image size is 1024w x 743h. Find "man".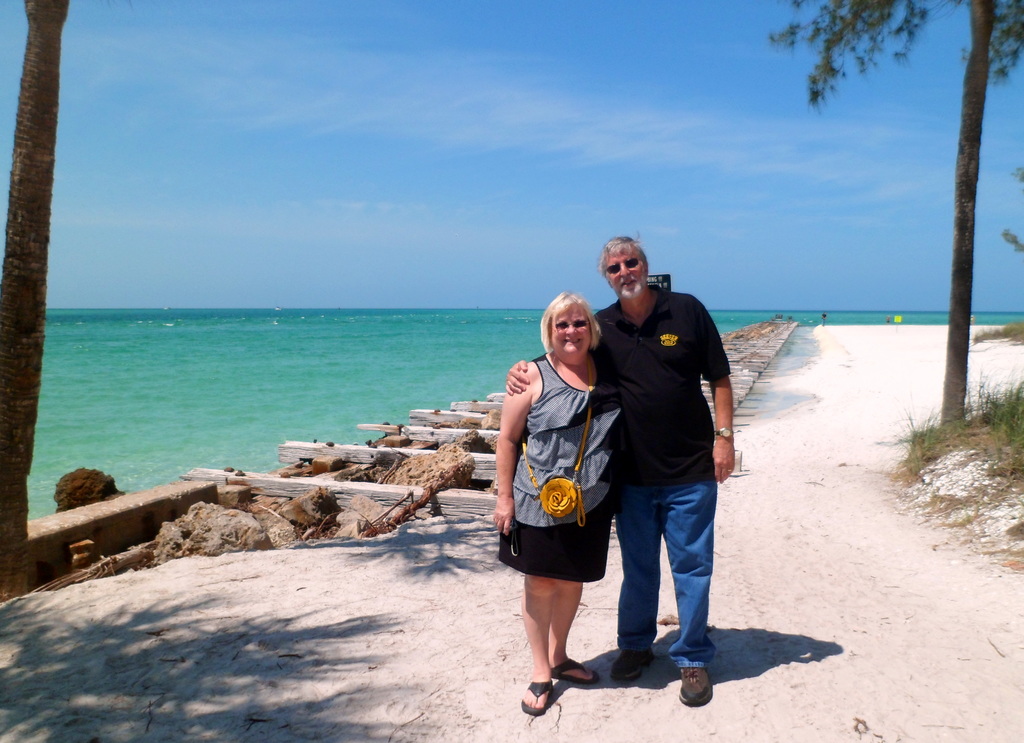
detection(554, 257, 712, 698).
